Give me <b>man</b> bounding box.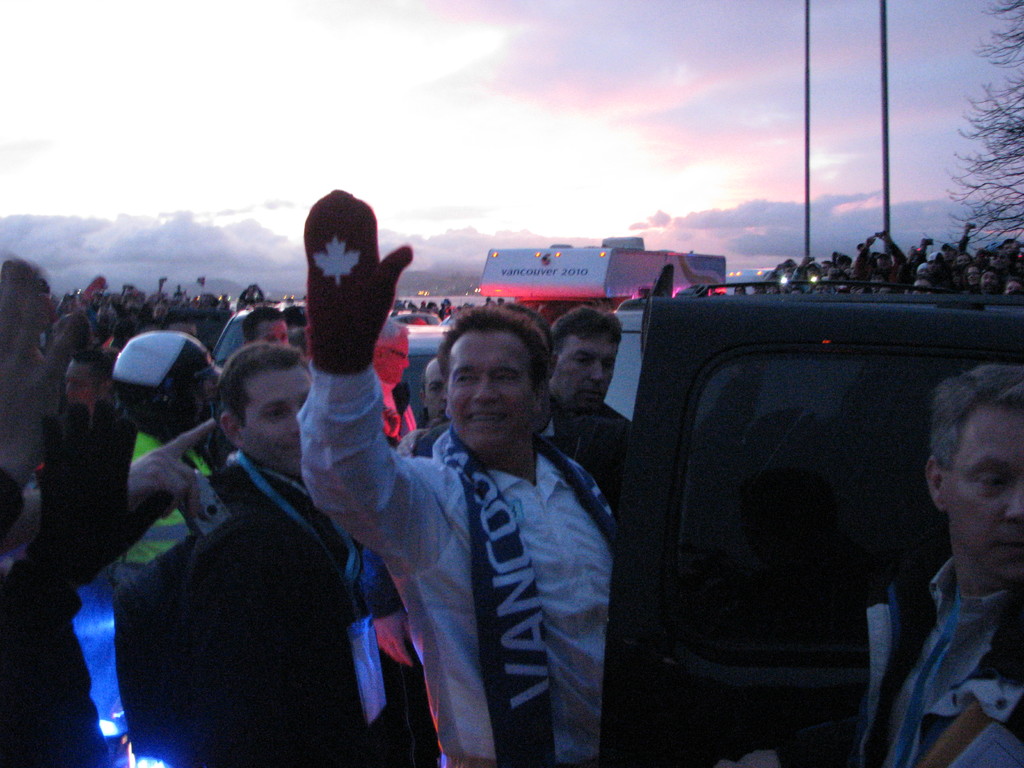
(239, 304, 291, 341).
